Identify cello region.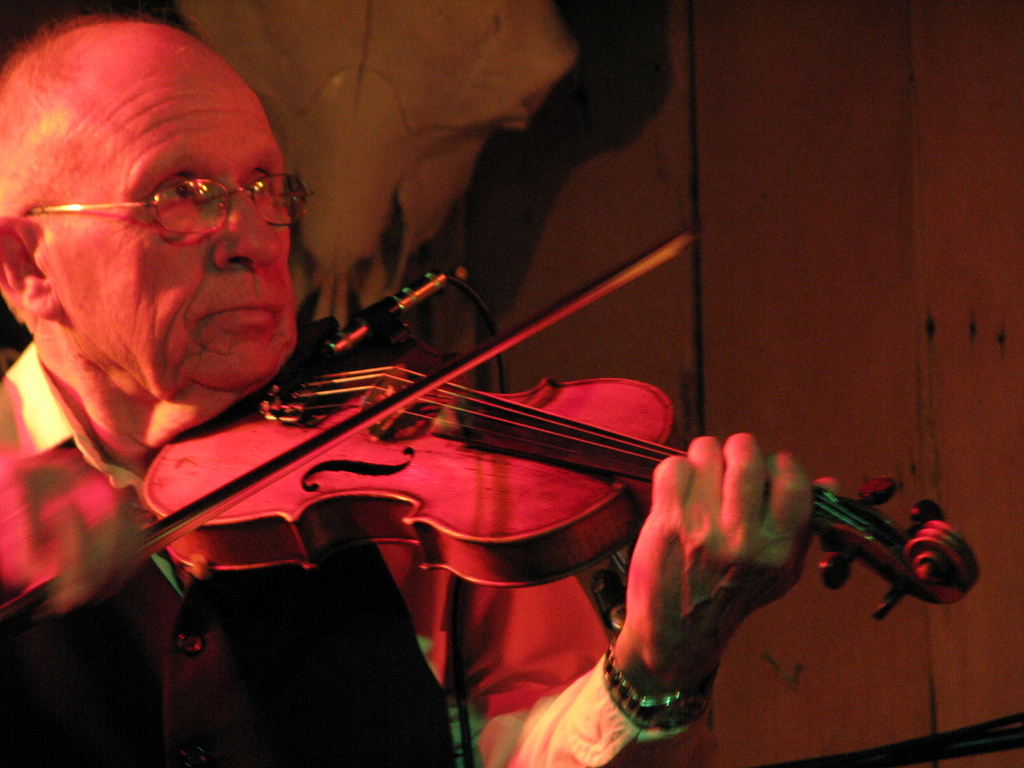
Region: pyautogui.locateOnScreen(0, 232, 984, 625).
